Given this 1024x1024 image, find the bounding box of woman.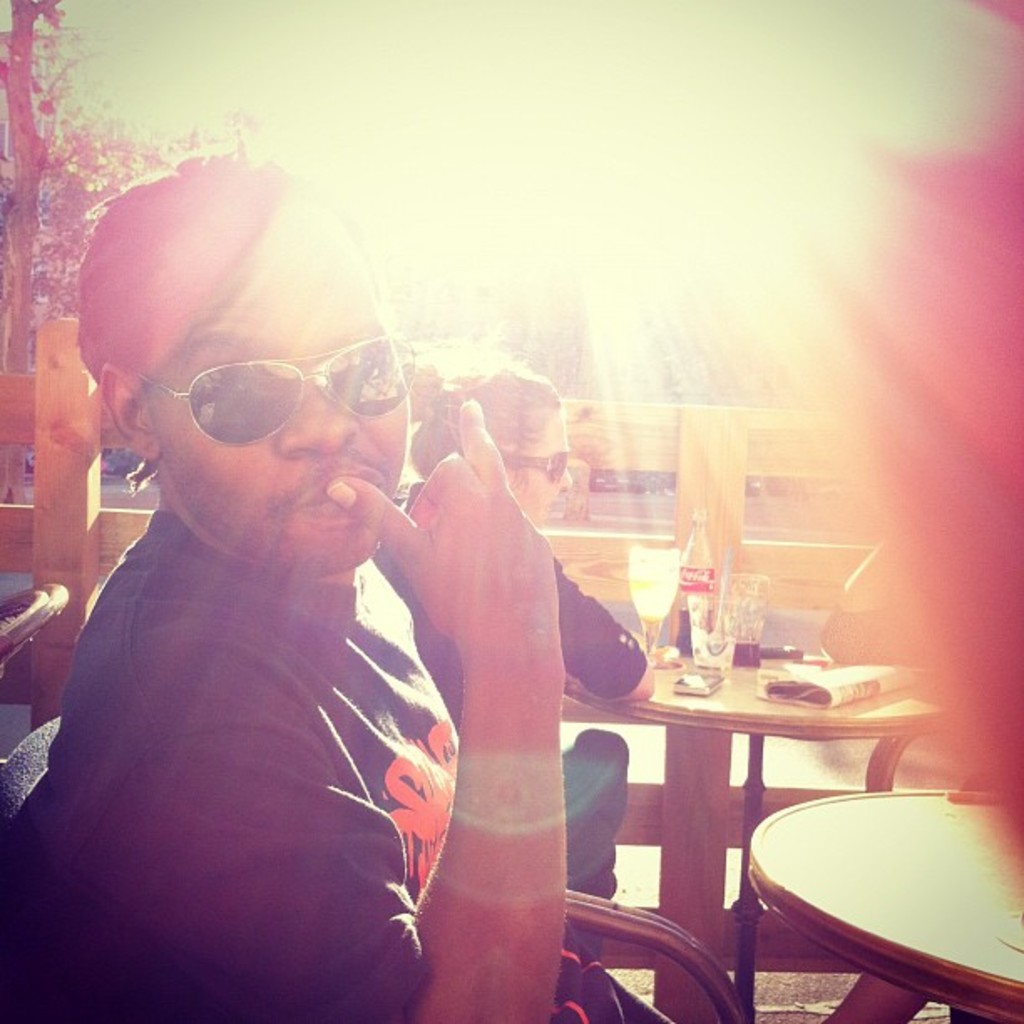
(x1=363, y1=356, x2=658, y2=959).
